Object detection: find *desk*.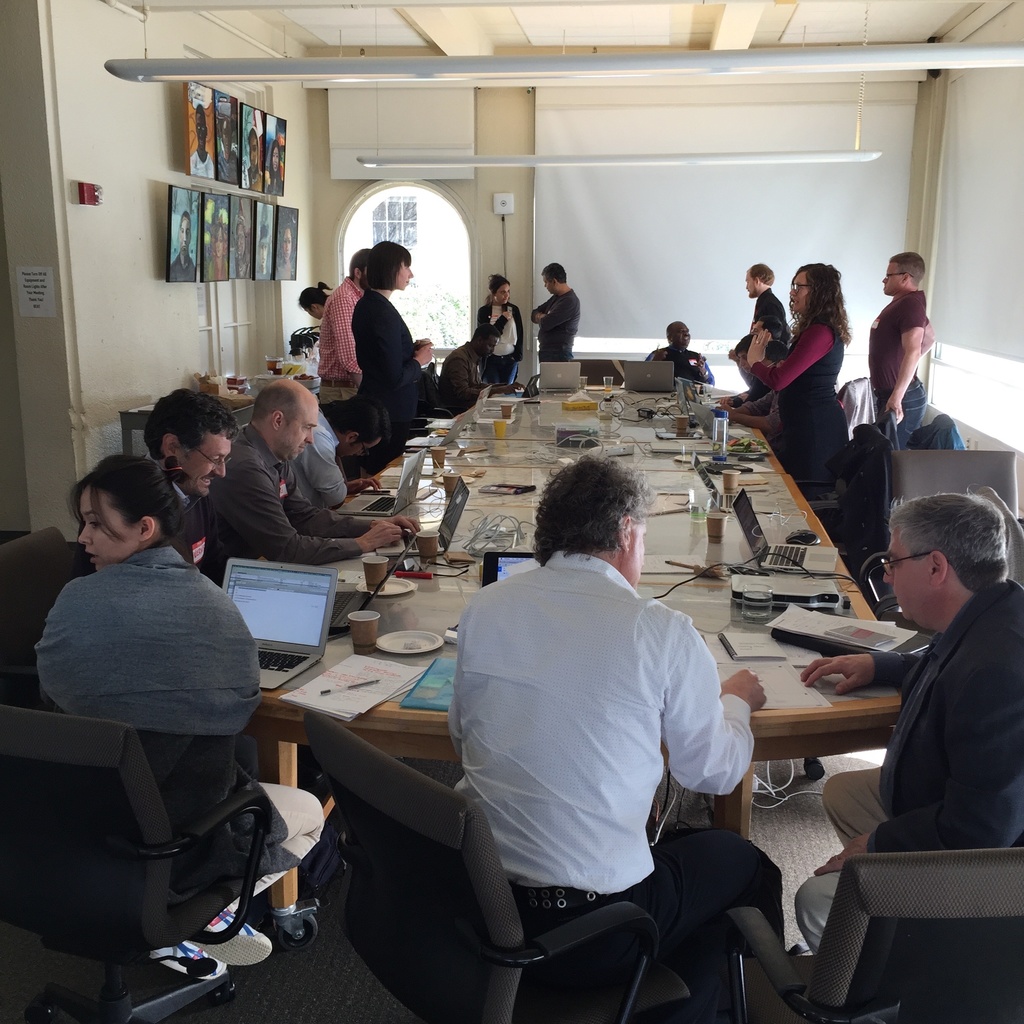
{"left": 222, "top": 385, "right": 903, "bottom": 951}.
